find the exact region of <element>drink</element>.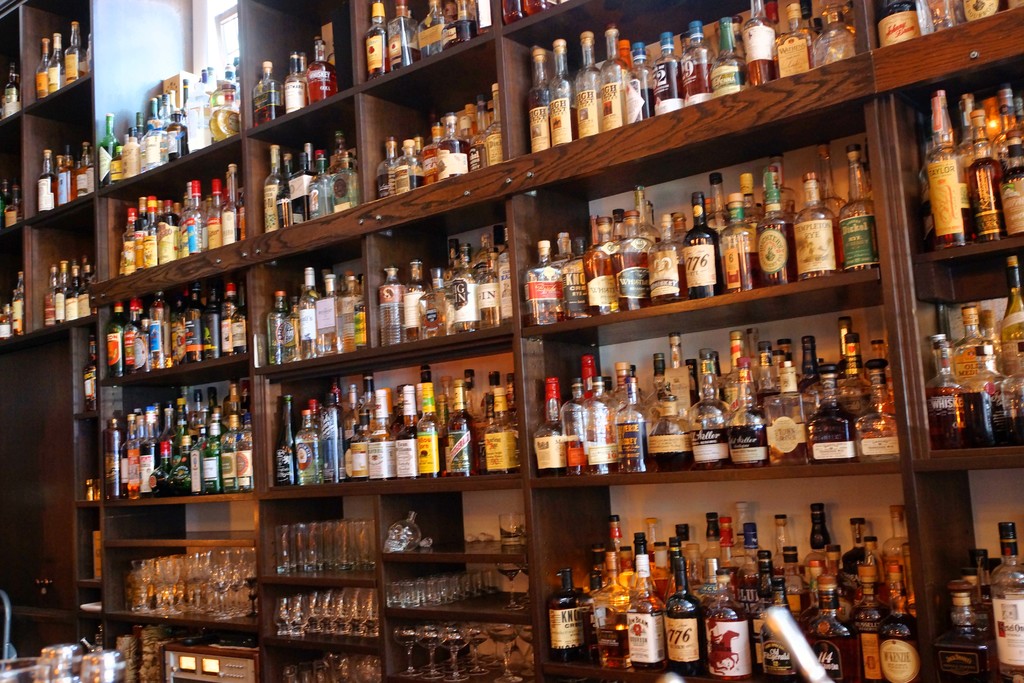
Exact region: [506,393,518,429].
